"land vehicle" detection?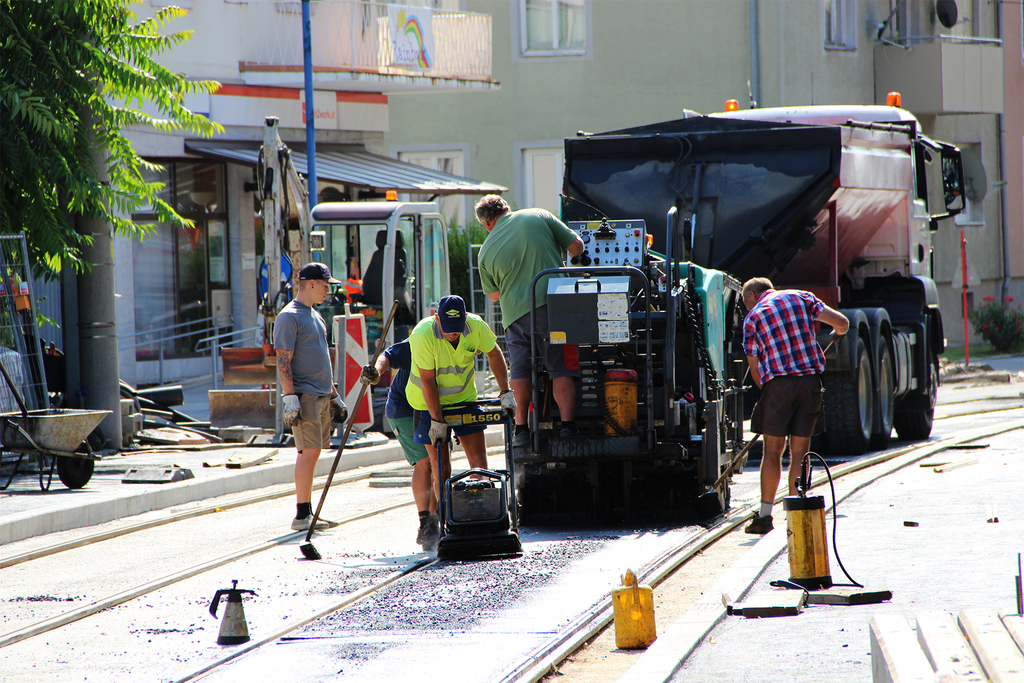
region(212, 113, 444, 436)
